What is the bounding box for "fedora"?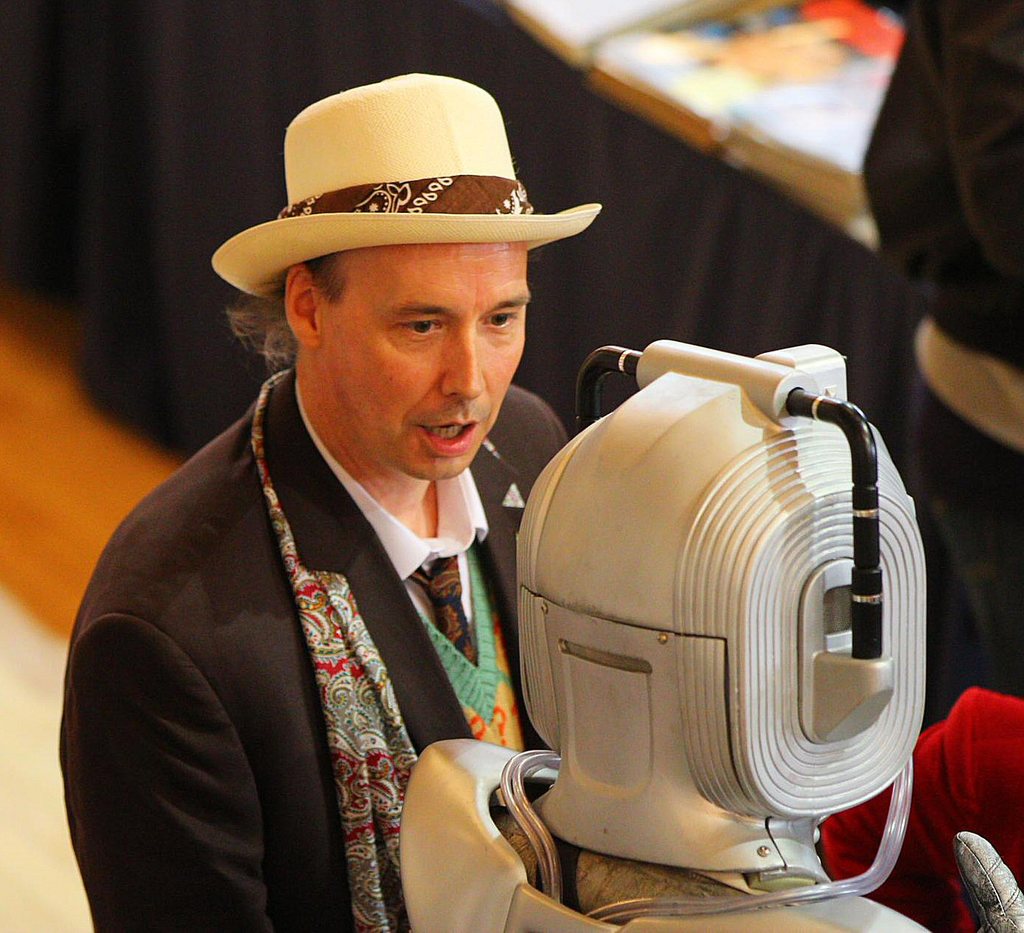
rect(240, 74, 601, 286).
